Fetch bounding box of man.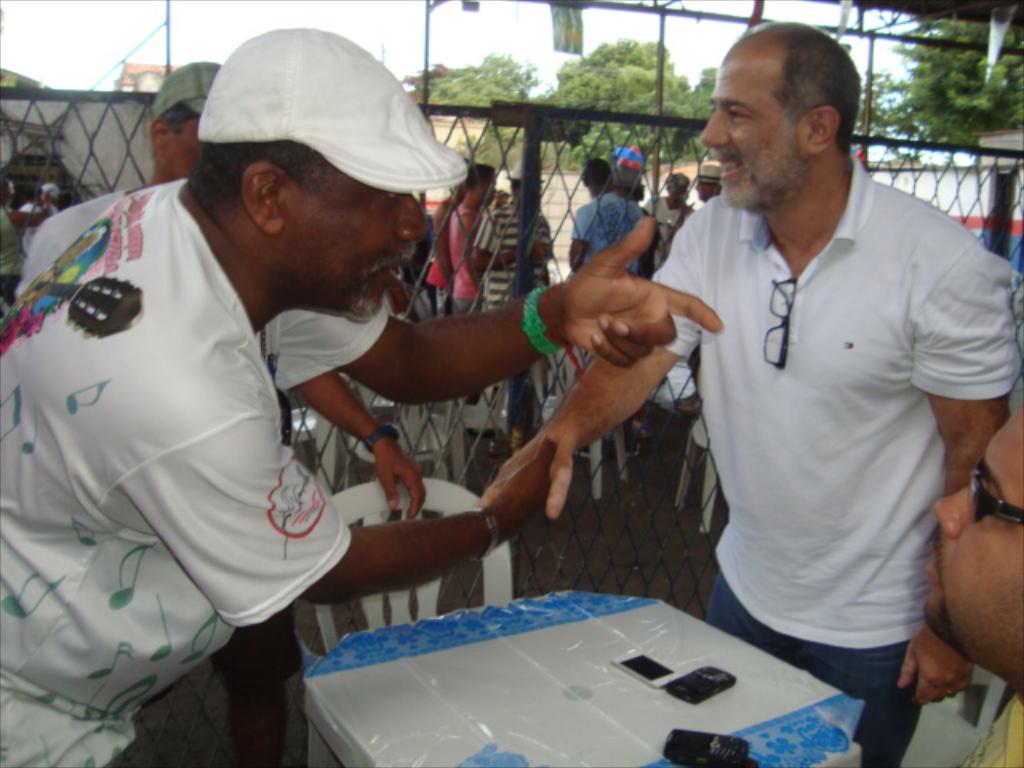
Bbox: bbox(918, 410, 1022, 766).
